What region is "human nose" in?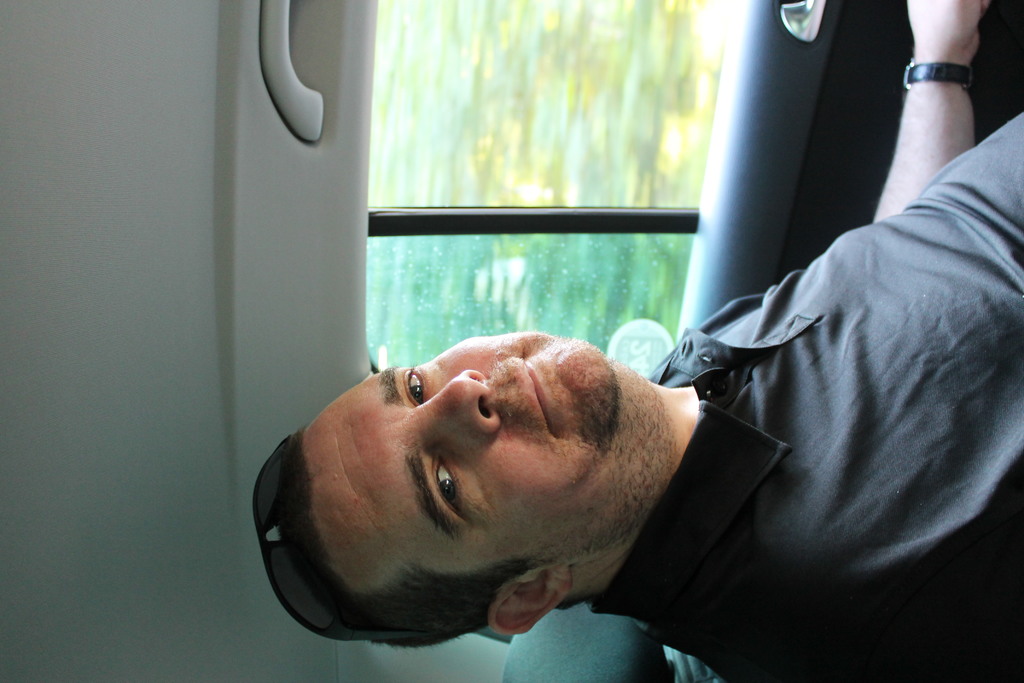
[415, 370, 500, 432].
